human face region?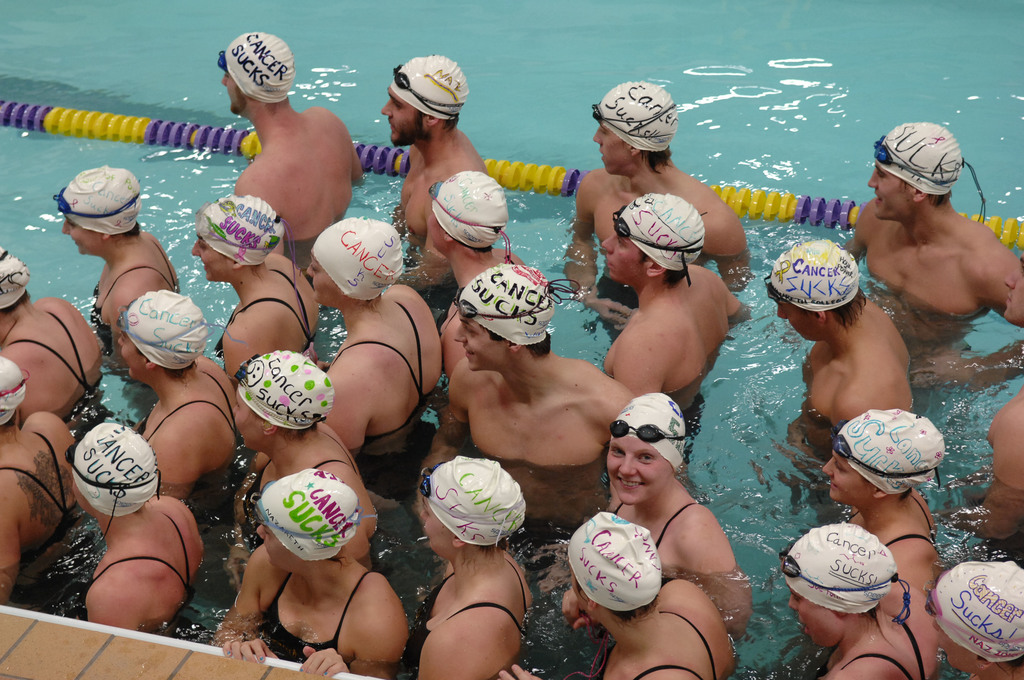
[304, 252, 337, 304]
